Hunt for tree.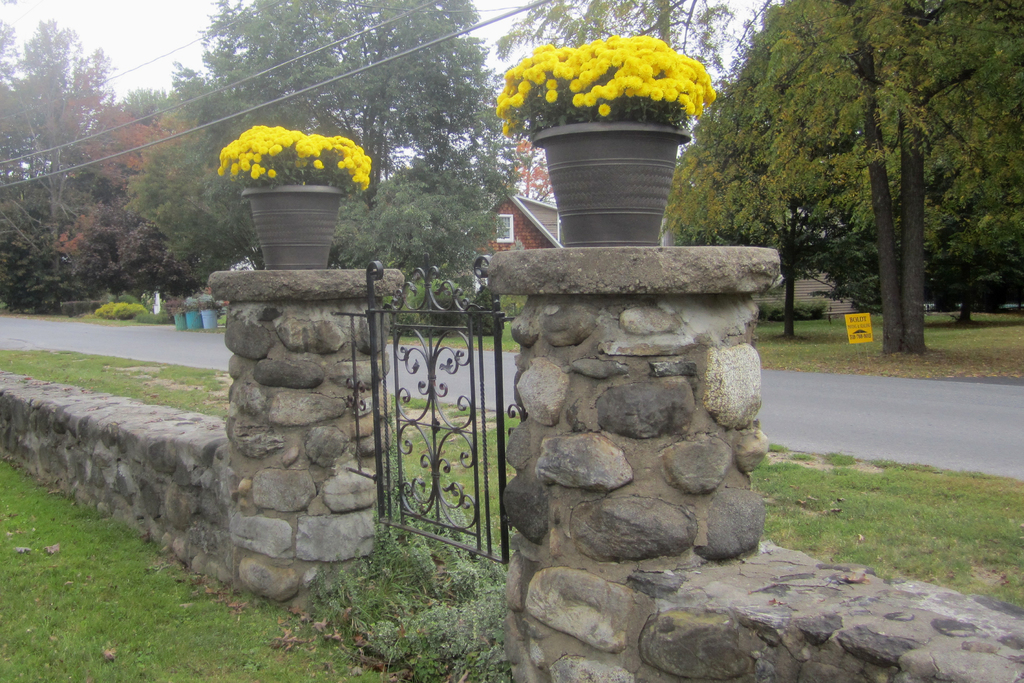
Hunted down at {"x1": 0, "y1": 0, "x2": 1023, "y2": 353}.
